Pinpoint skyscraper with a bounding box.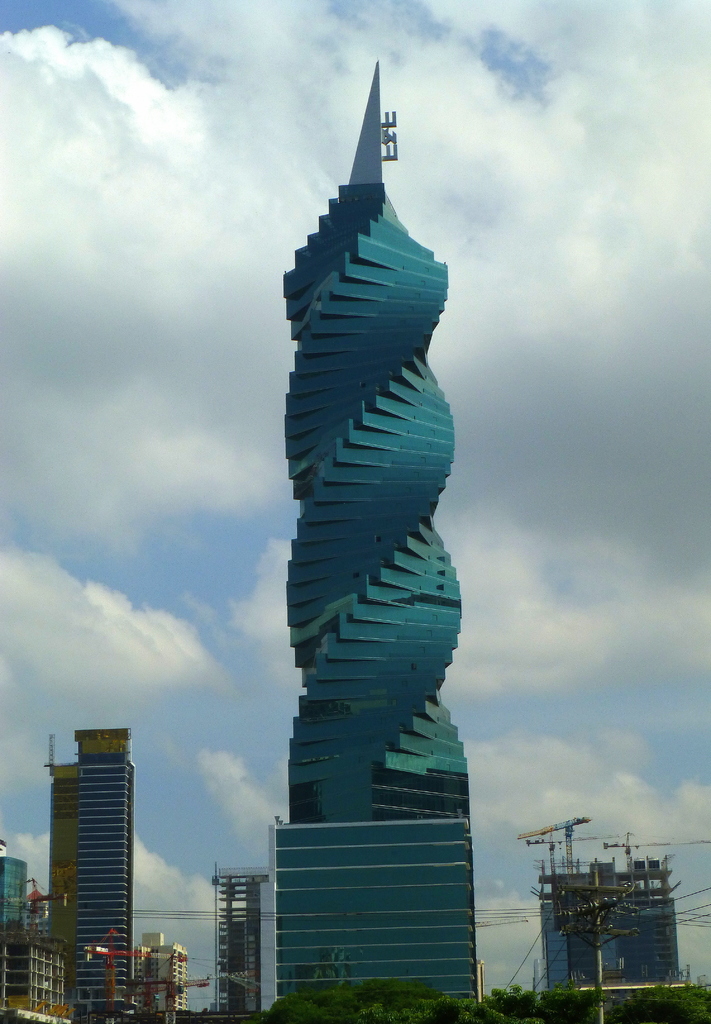
<box>275,58,491,1016</box>.
